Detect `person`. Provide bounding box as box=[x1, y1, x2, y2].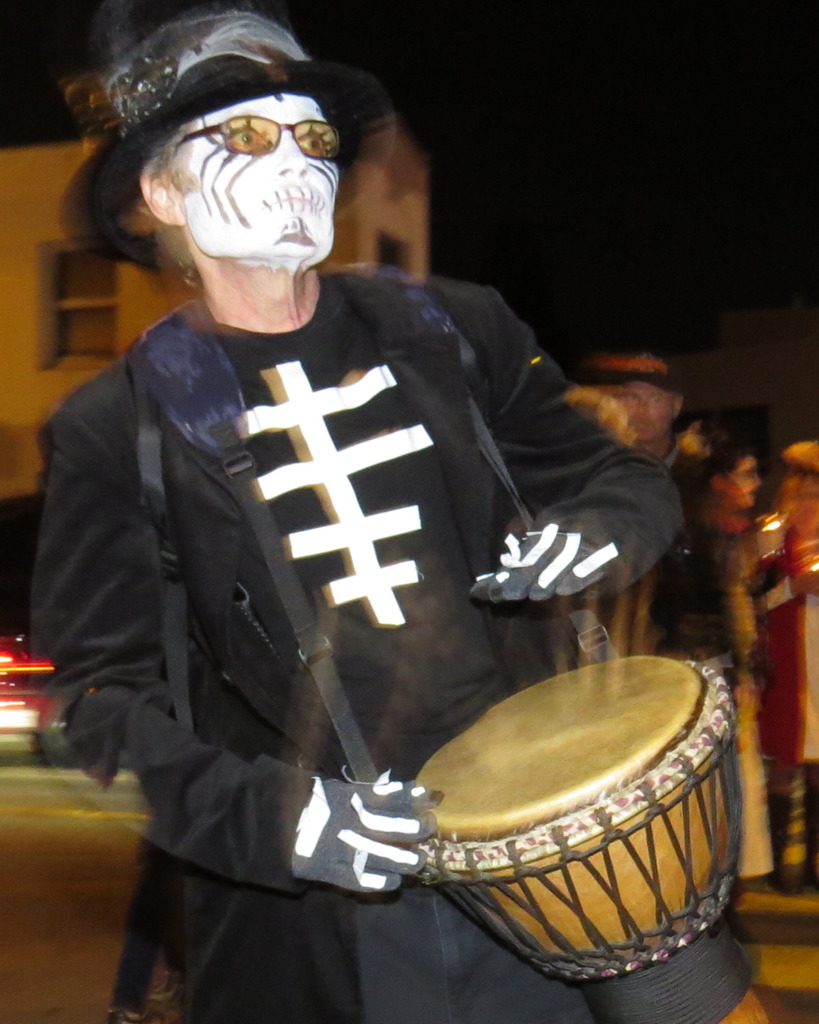
box=[32, 0, 787, 1023].
